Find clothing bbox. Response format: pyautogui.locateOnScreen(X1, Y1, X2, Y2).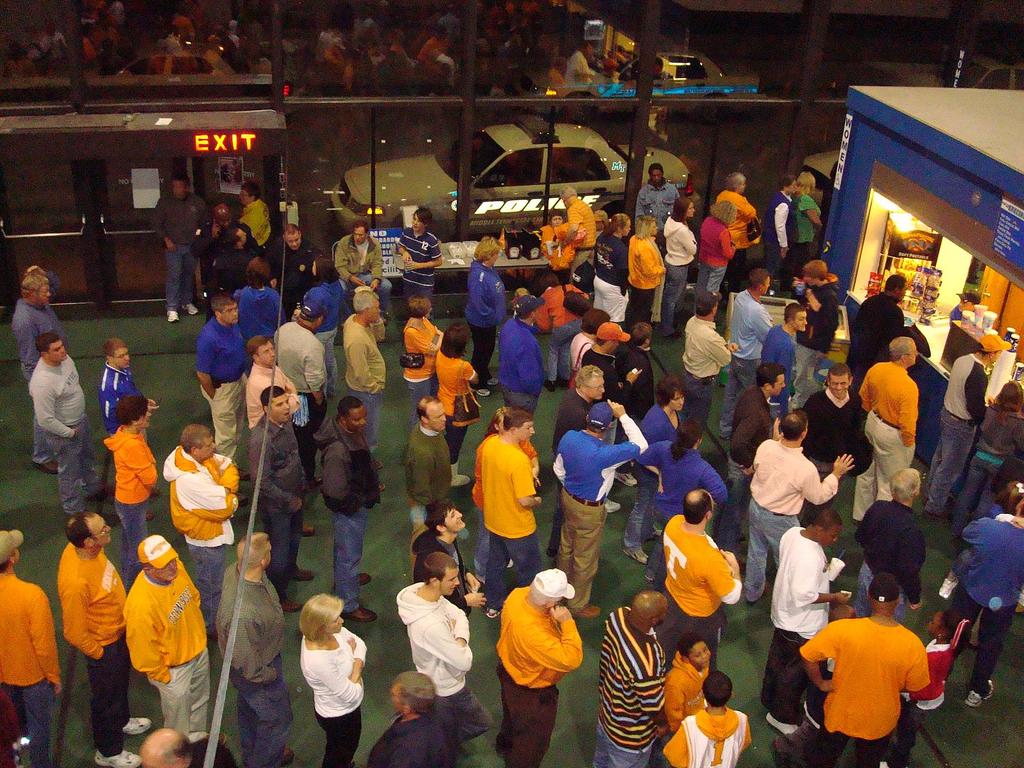
pyautogui.locateOnScreen(851, 363, 913, 522).
